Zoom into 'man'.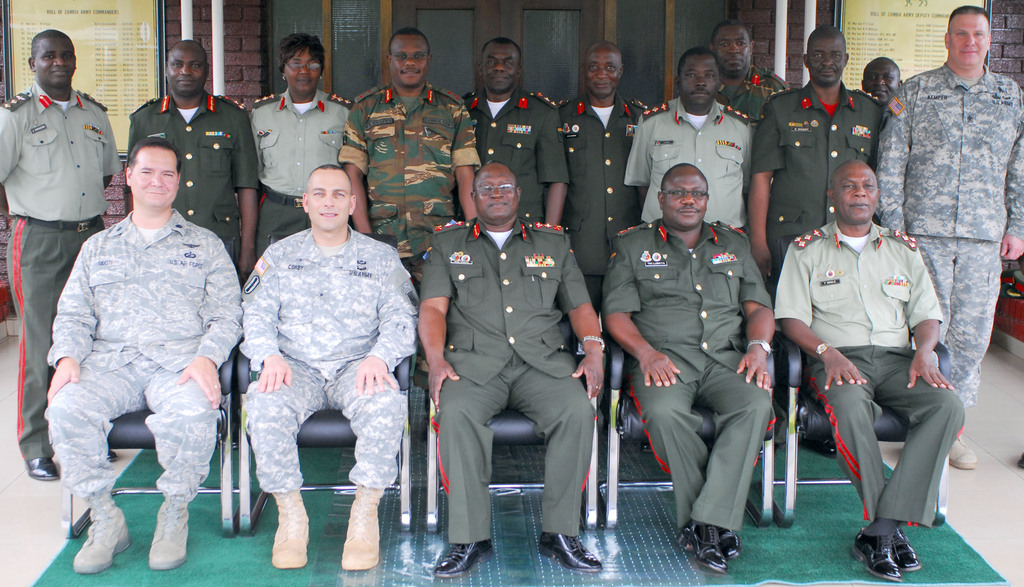
Zoom target: x1=241, y1=36, x2=356, y2=251.
